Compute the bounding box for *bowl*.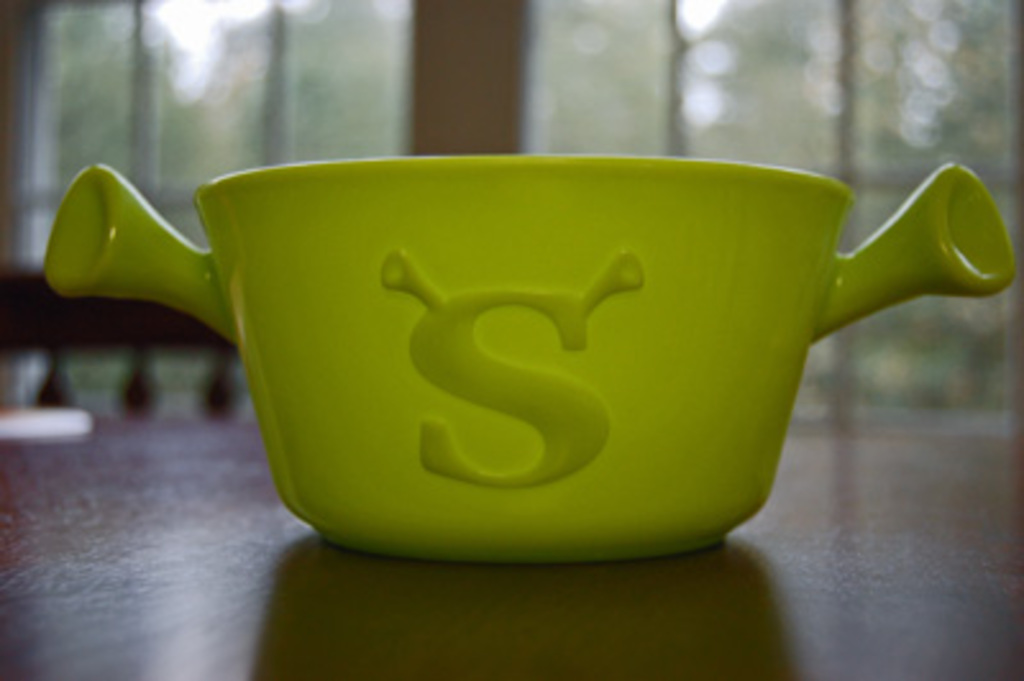
Rect(90, 151, 963, 543).
